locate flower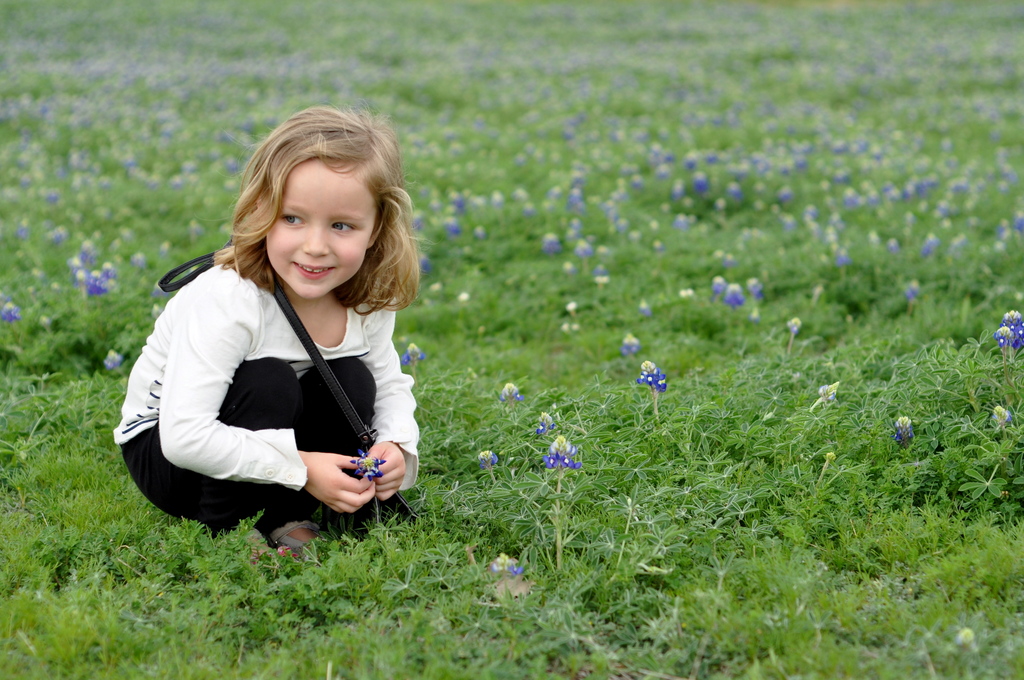
bbox=(479, 453, 495, 466)
